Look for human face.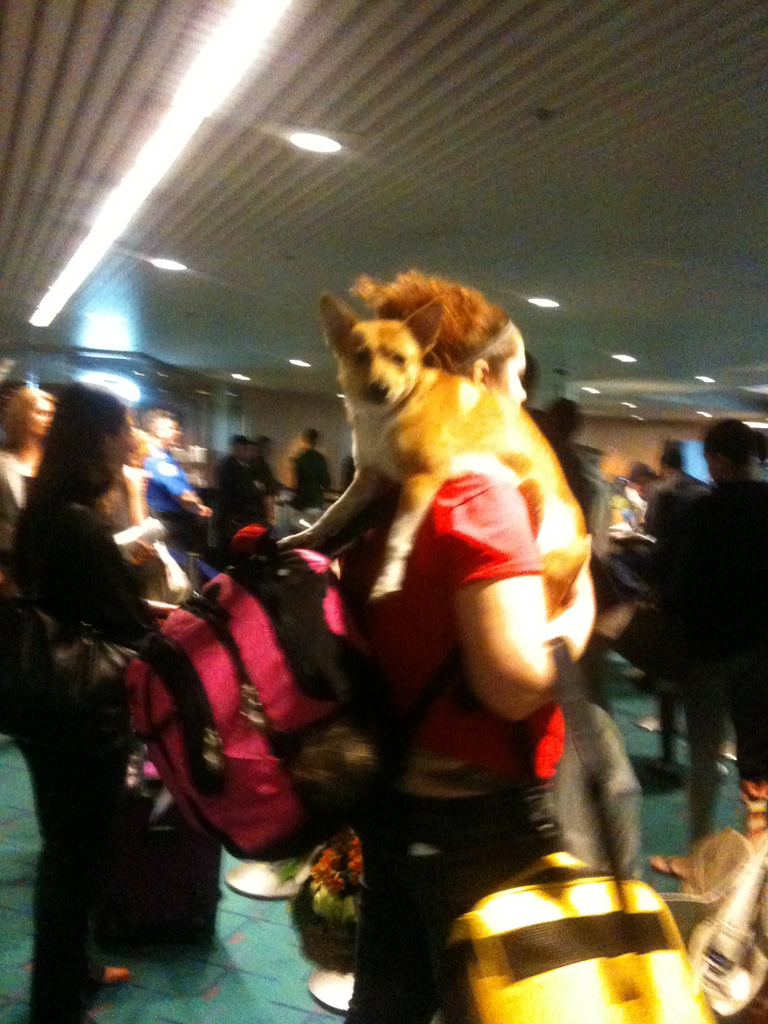
Found: locate(113, 407, 134, 472).
